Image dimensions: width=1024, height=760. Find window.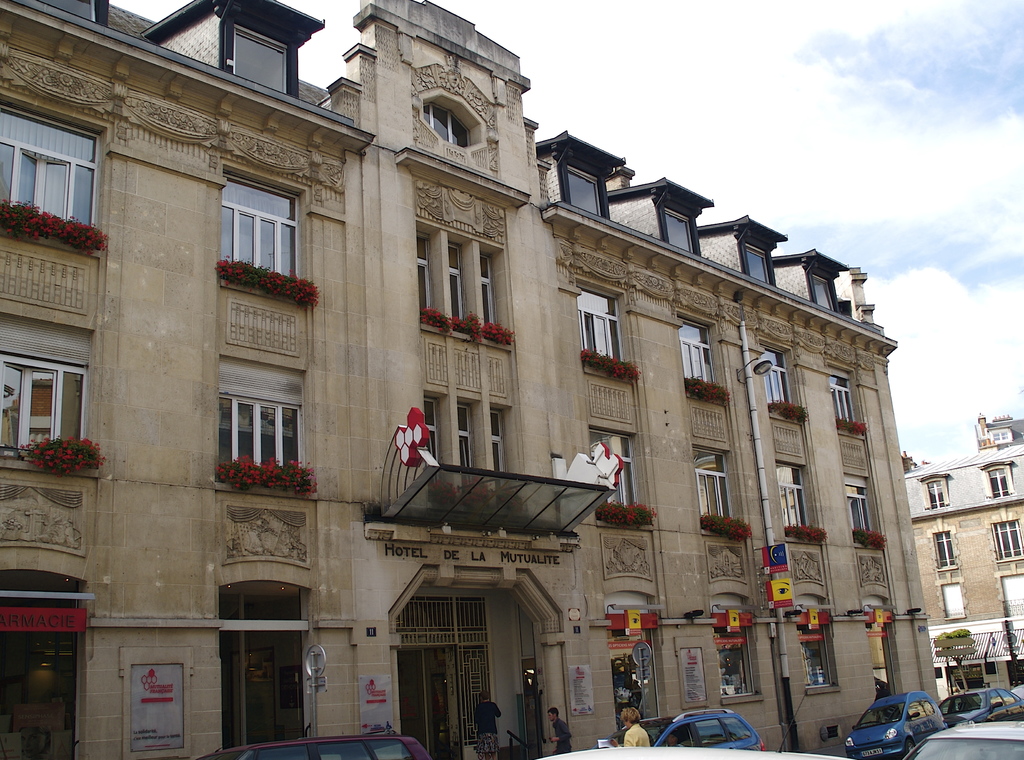
locate(420, 101, 470, 143).
